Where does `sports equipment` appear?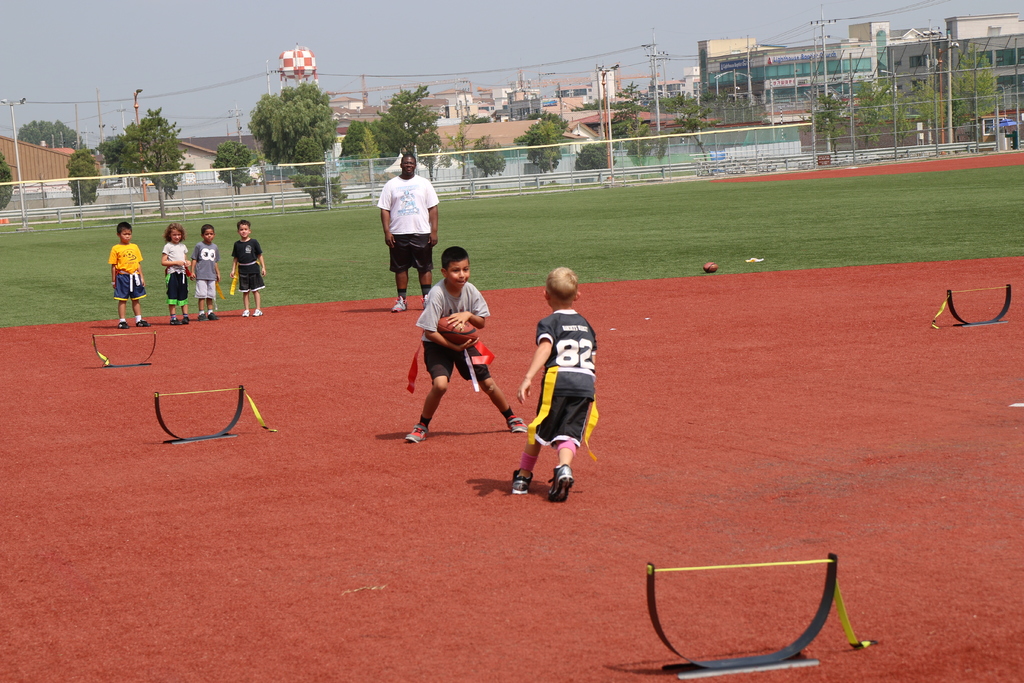
Appears at bbox=(547, 465, 572, 502).
